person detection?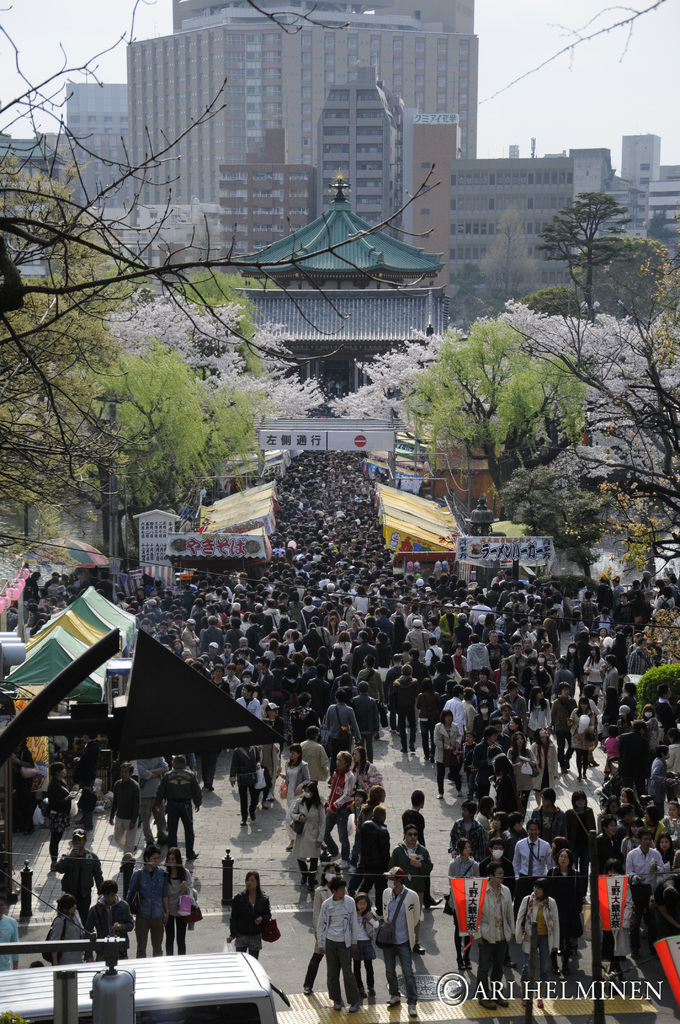
[left=48, top=895, right=92, bottom=968]
